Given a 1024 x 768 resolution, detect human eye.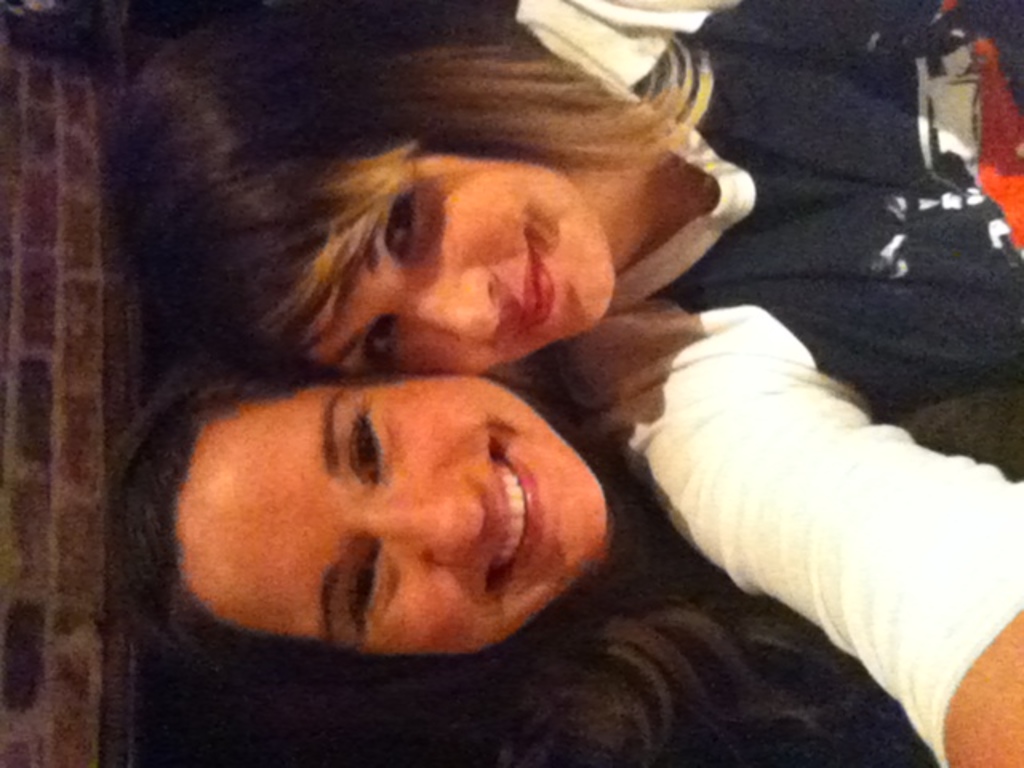
(379, 166, 422, 274).
